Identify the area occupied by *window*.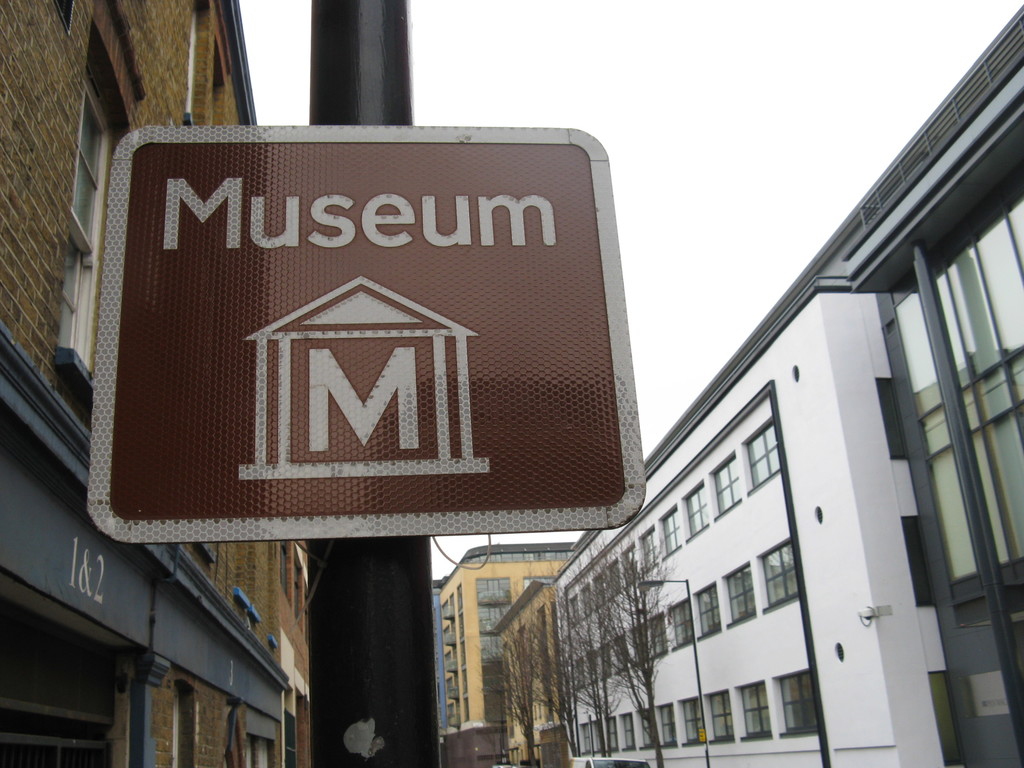
Area: [929, 671, 966, 767].
